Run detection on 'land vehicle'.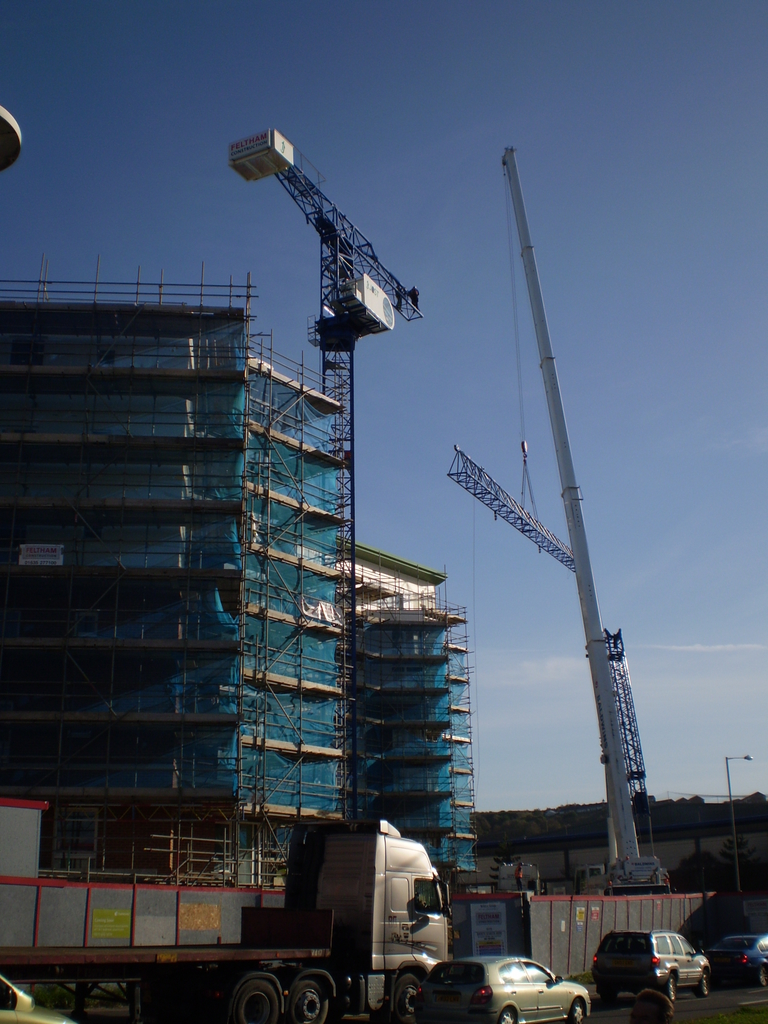
Result: pyautogui.locateOnScreen(495, 861, 542, 905).
